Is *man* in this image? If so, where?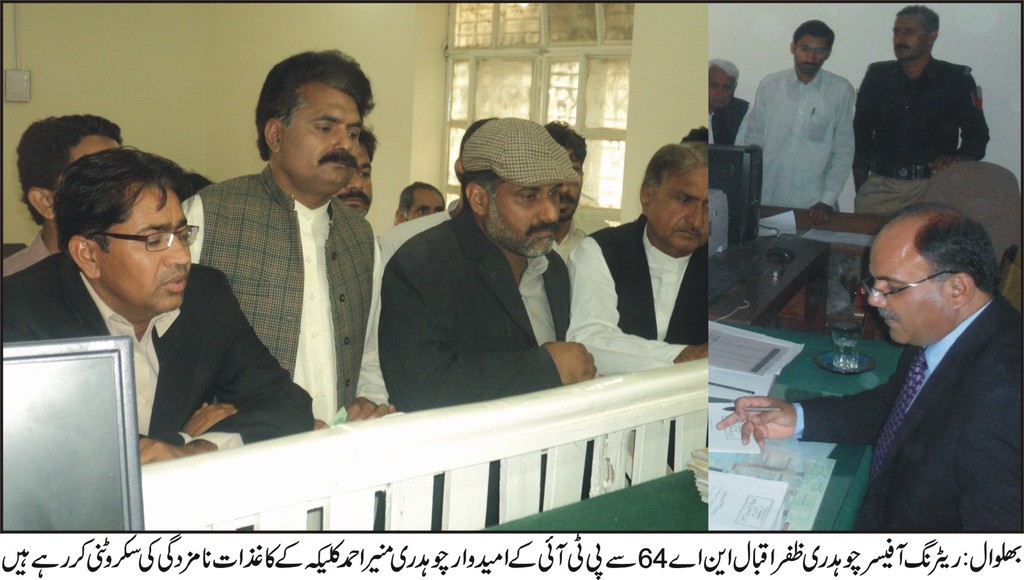
Yes, at BBox(564, 146, 709, 376).
